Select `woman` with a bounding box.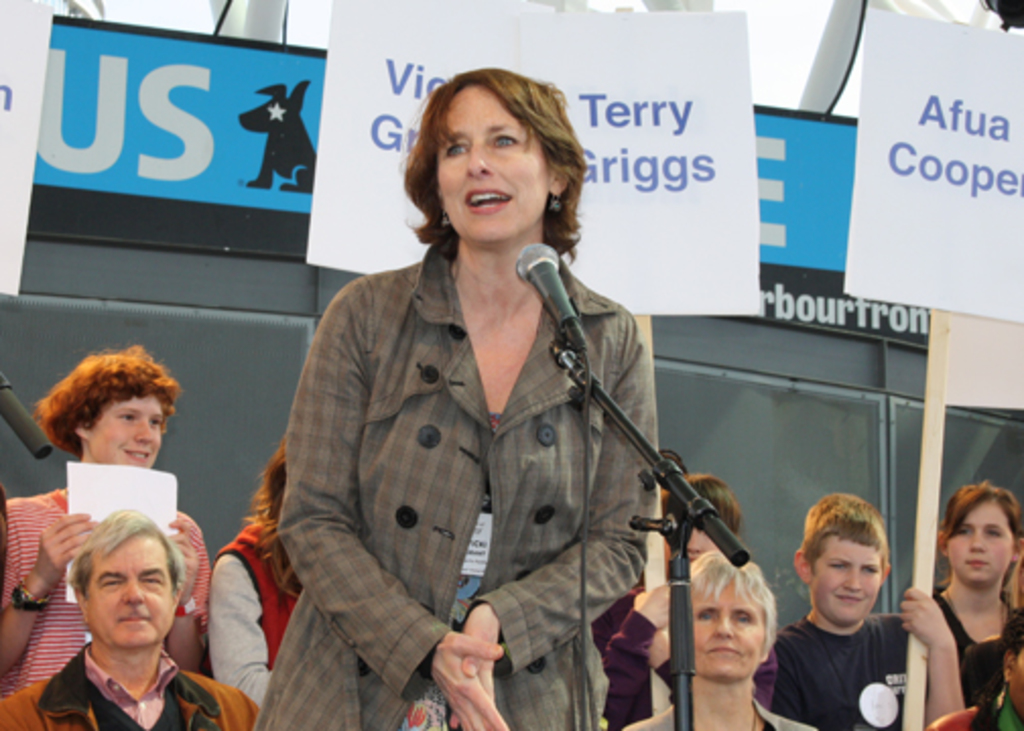
x1=636 y1=538 x2=833 y2=729.
